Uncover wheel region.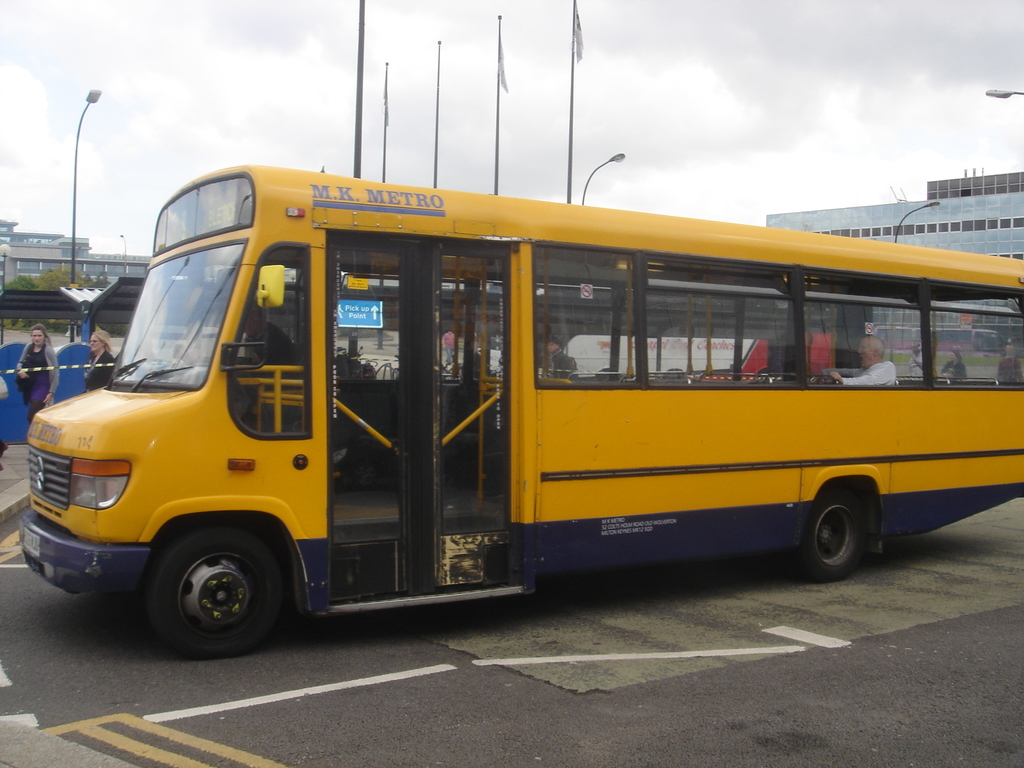
Uncovered: [x1=122, y1=542, x2=294, y2=645].
